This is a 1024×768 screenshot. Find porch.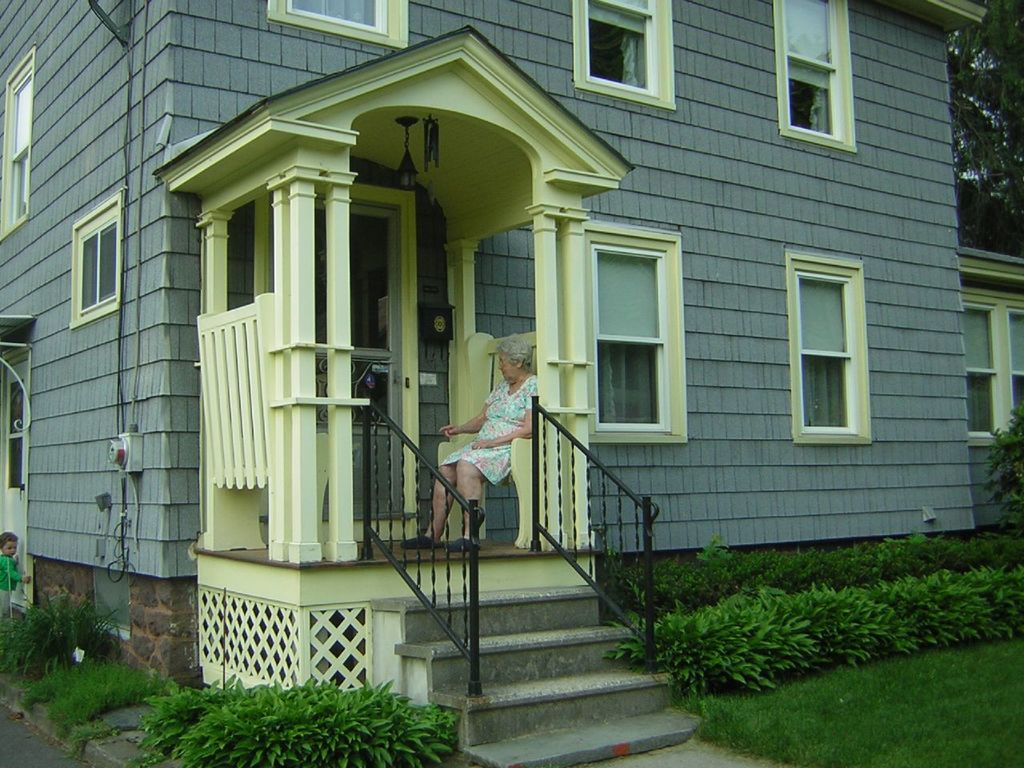
Bounding box: locate(196, 532, 698, 760).
